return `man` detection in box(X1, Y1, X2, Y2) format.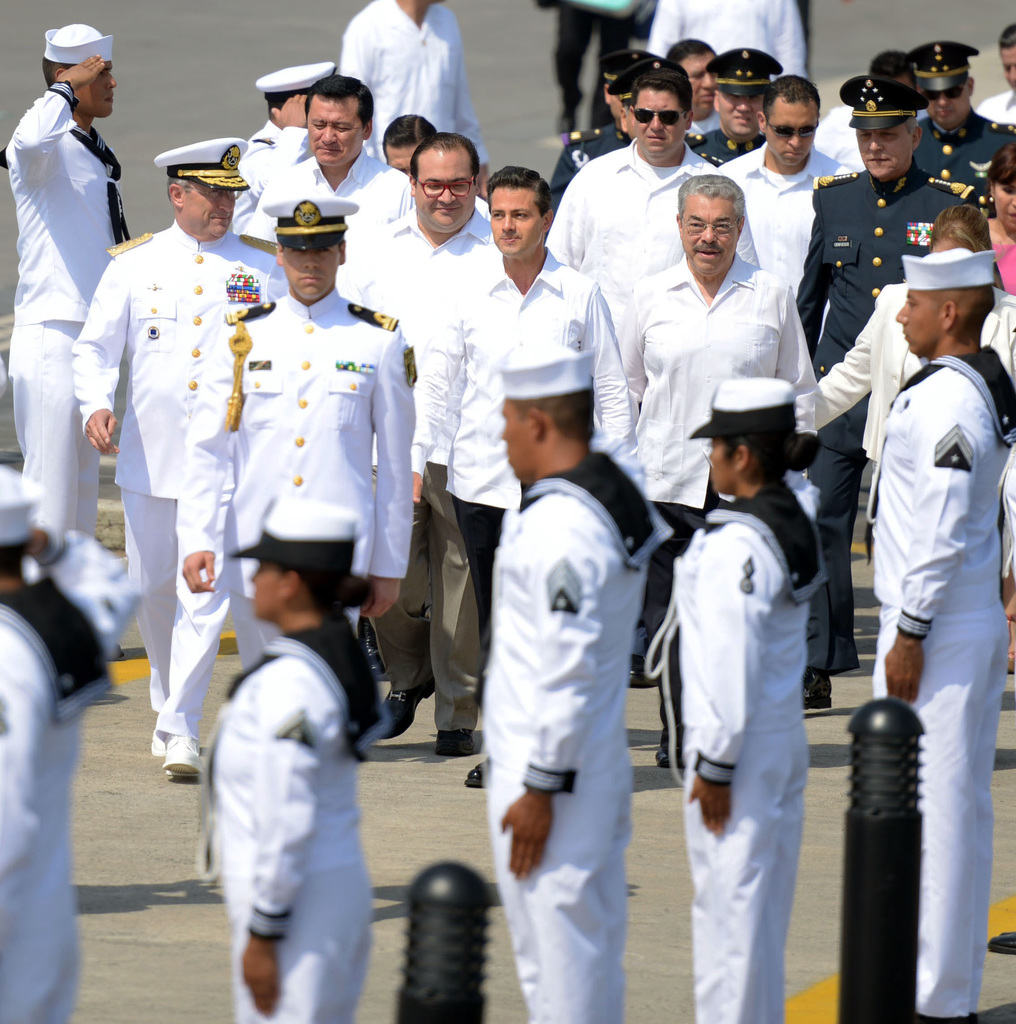
box(241, 68, 350, 229).
